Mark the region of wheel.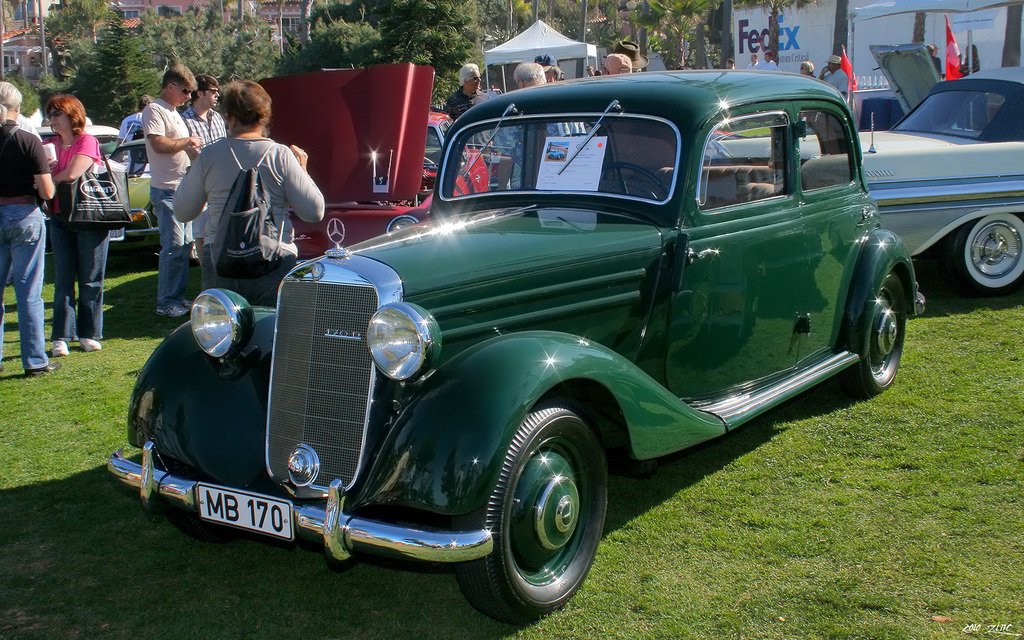
Region: [left=598, top=162, right=670, bottom=200].
